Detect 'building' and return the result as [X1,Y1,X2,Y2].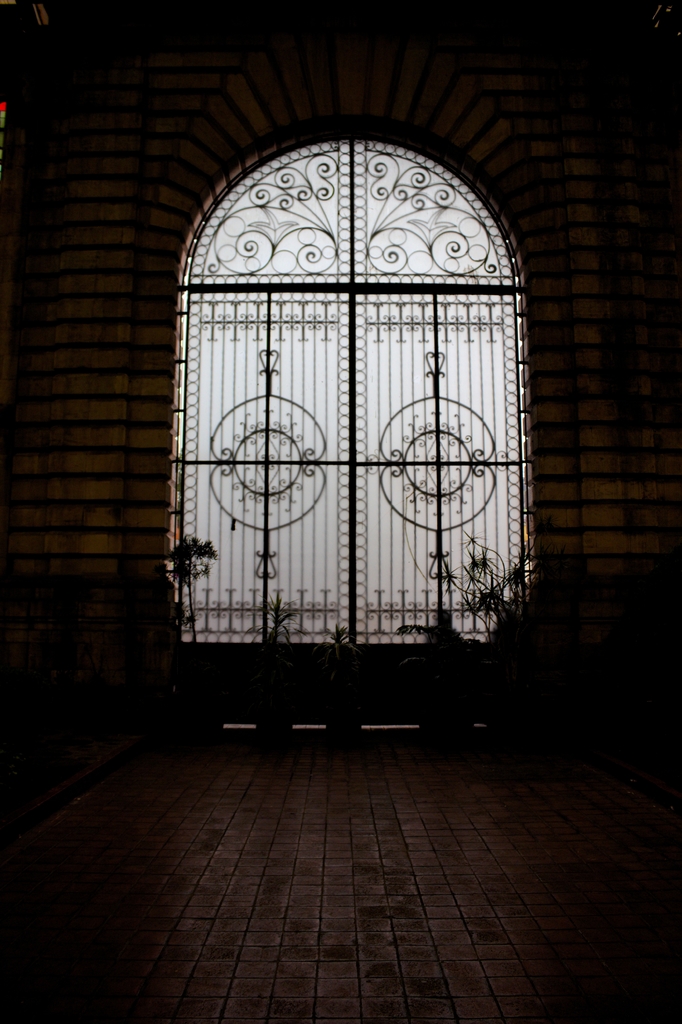
[0,0,681,1023].
